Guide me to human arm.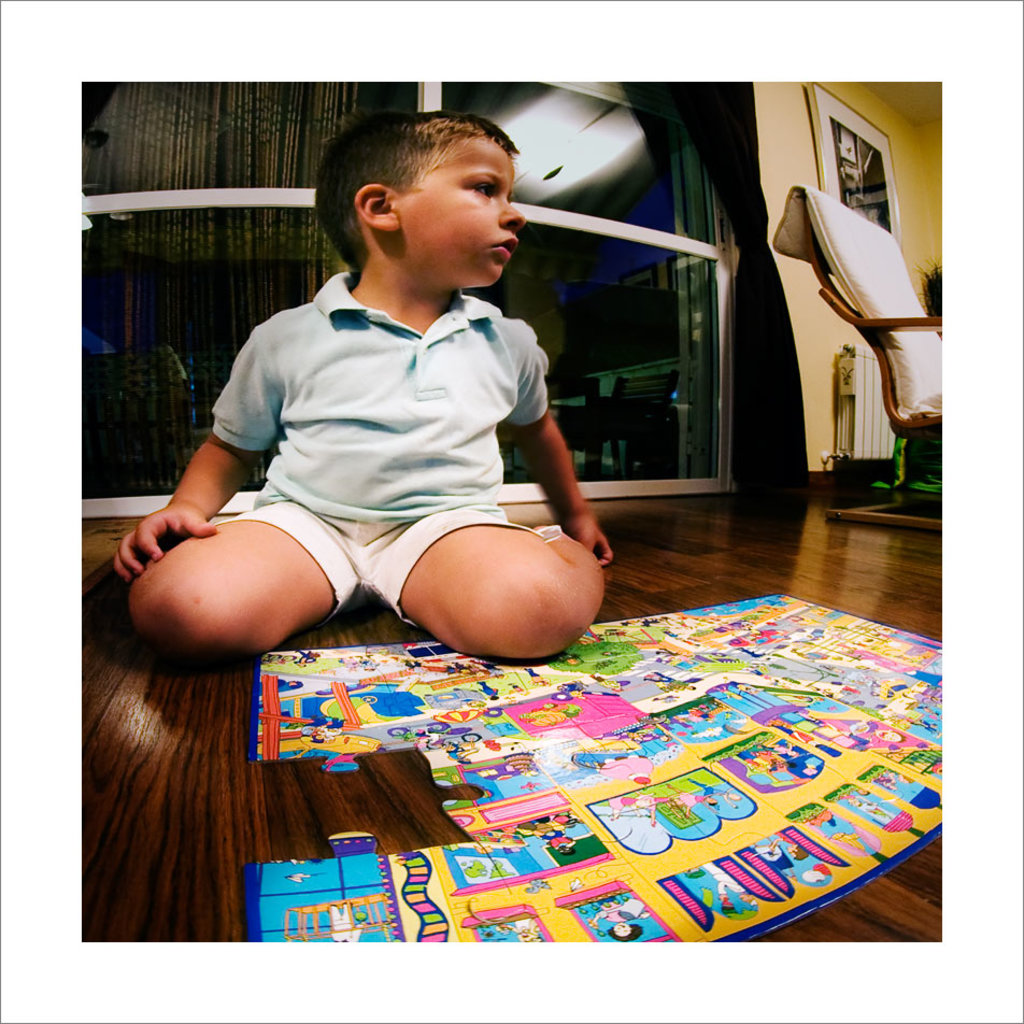
Guidance: x1=352, y1=922, x2=362, y2=943.
